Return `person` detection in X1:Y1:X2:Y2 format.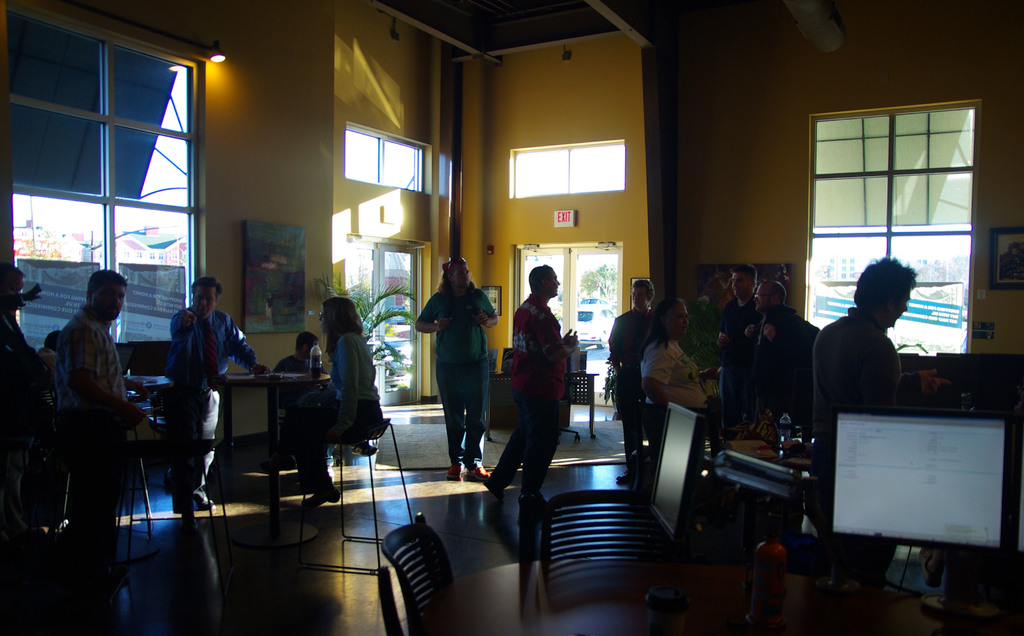
413:255:502:486.
